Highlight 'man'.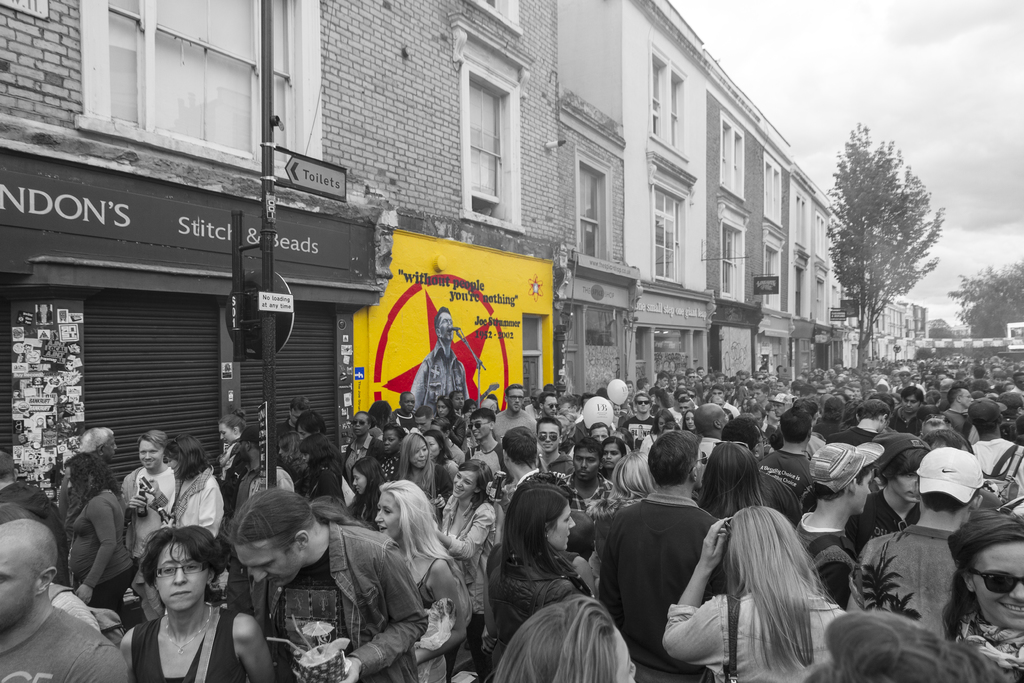
Highlighted region: (792, 441, 884, 607).
